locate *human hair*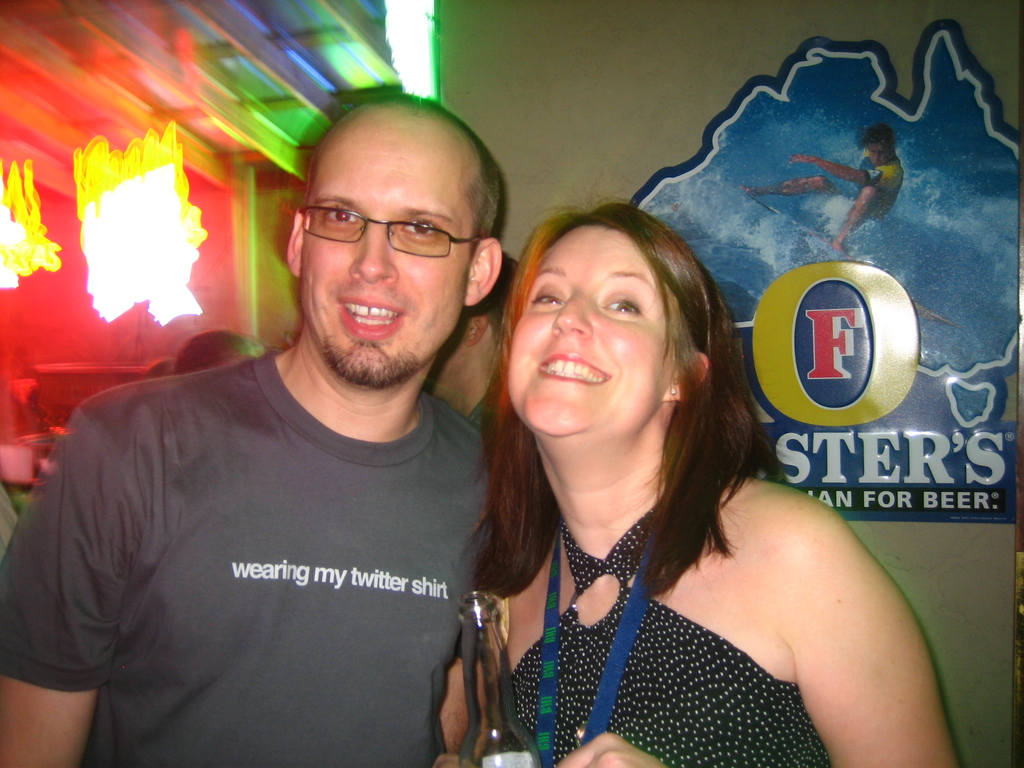
x1=866 y1=124 x2=900 y2=161
